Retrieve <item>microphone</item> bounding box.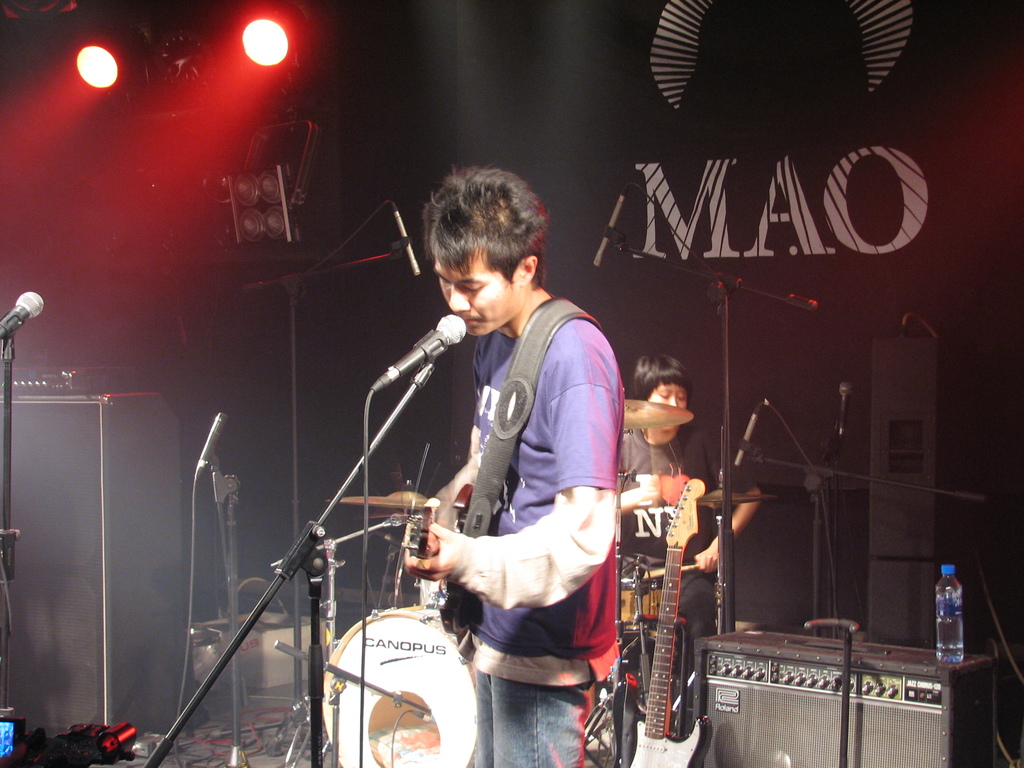
Bounding box: box(0, 292, 40, 339).
